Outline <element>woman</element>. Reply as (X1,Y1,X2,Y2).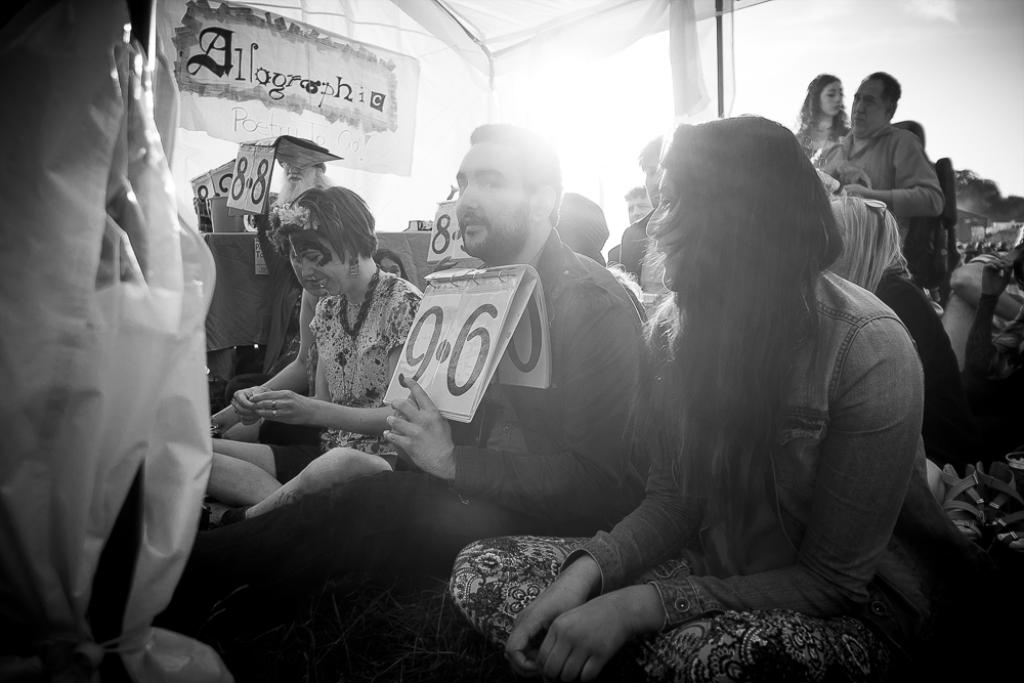
(794,70,855,162).
